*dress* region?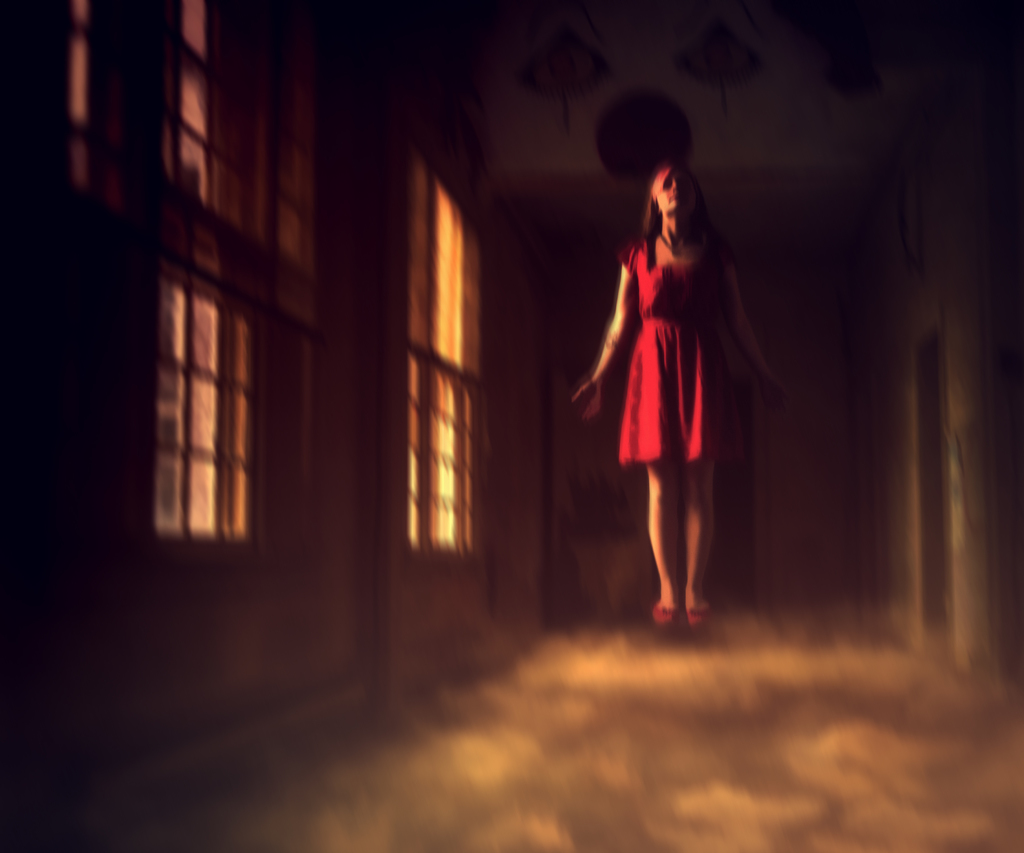
l=616, t=243, r=716, b=462
